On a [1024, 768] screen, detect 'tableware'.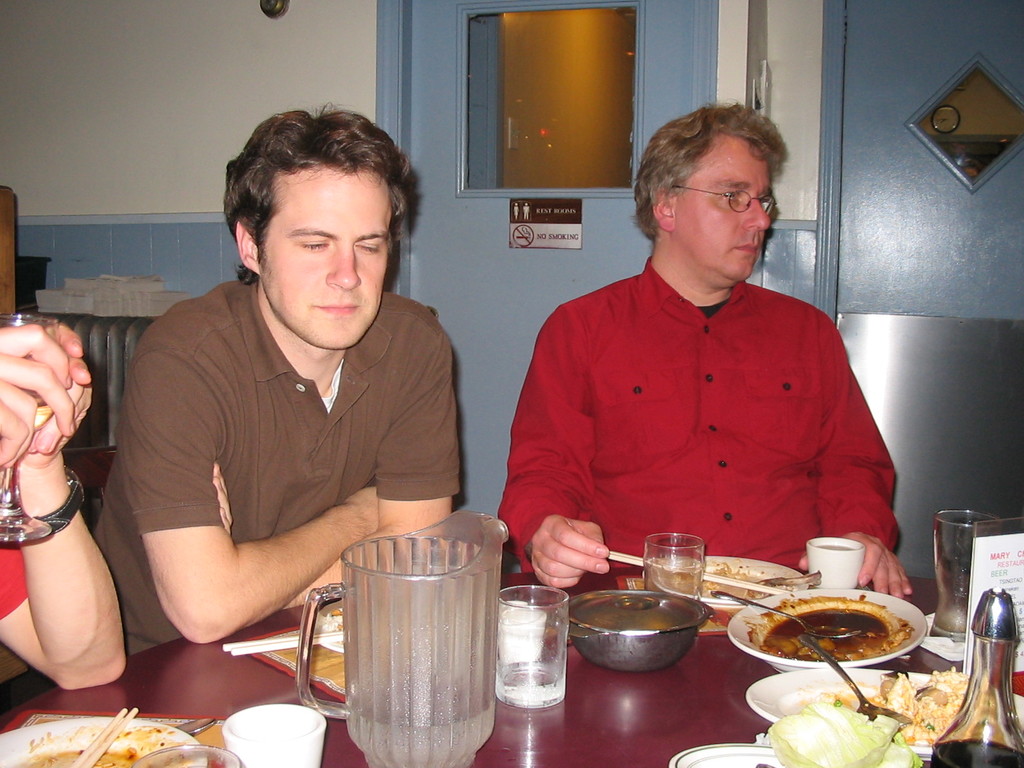
l=927, t=510, r=1000, b=643.
